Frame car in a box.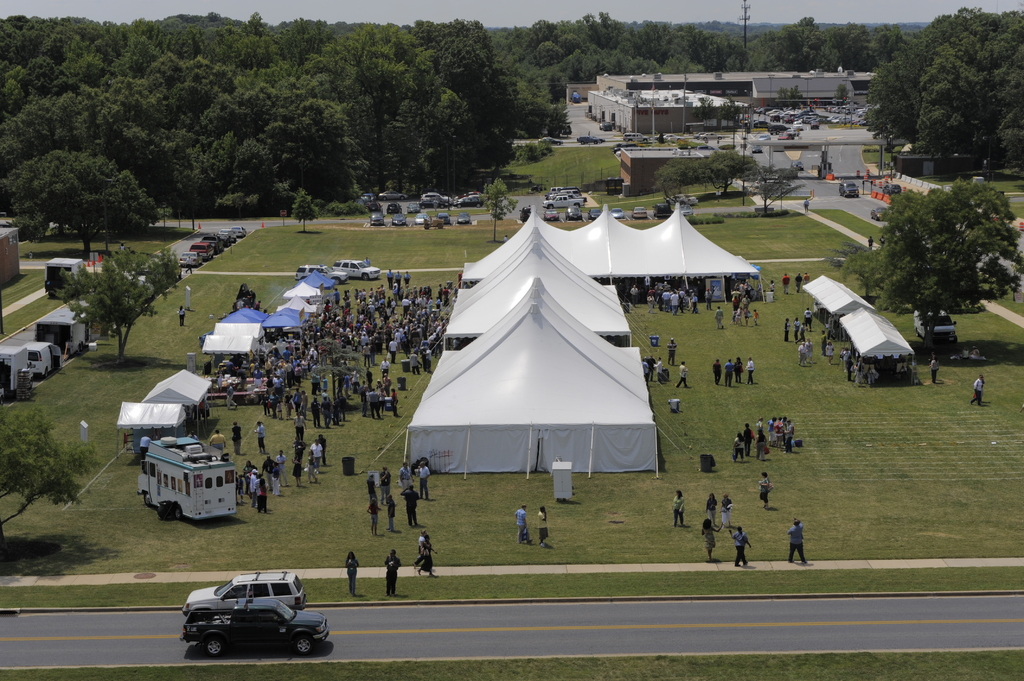
locate(186, 575, 298, 611).
